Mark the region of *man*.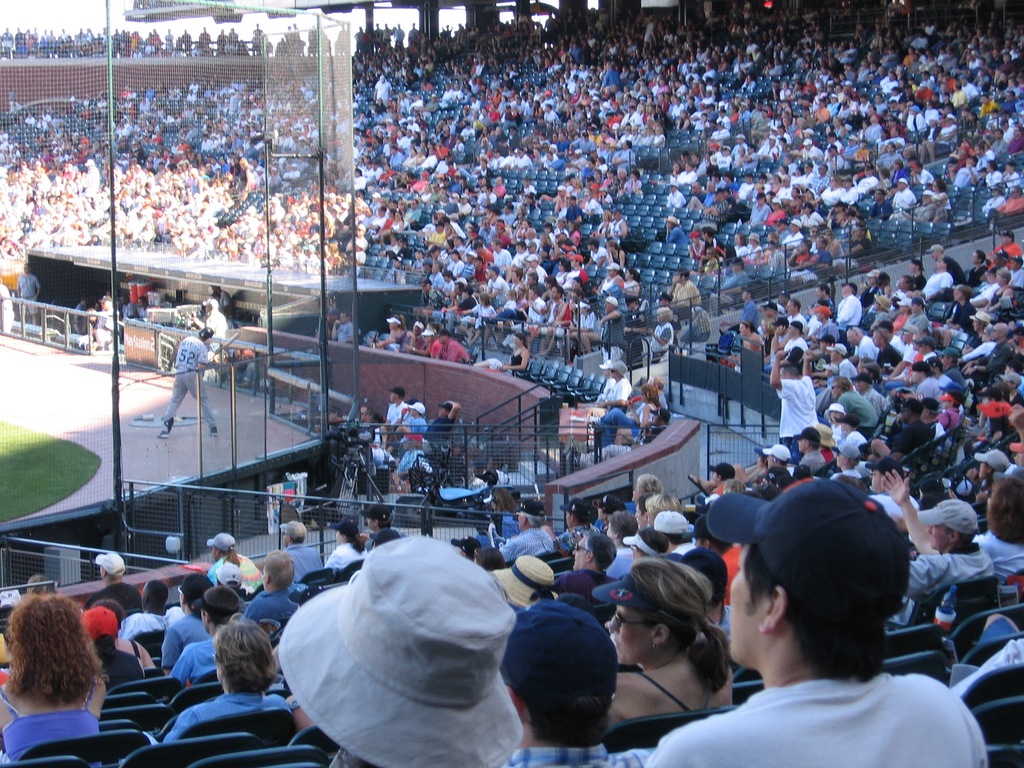
Region: bbox=(545, 536, 619, 611).
